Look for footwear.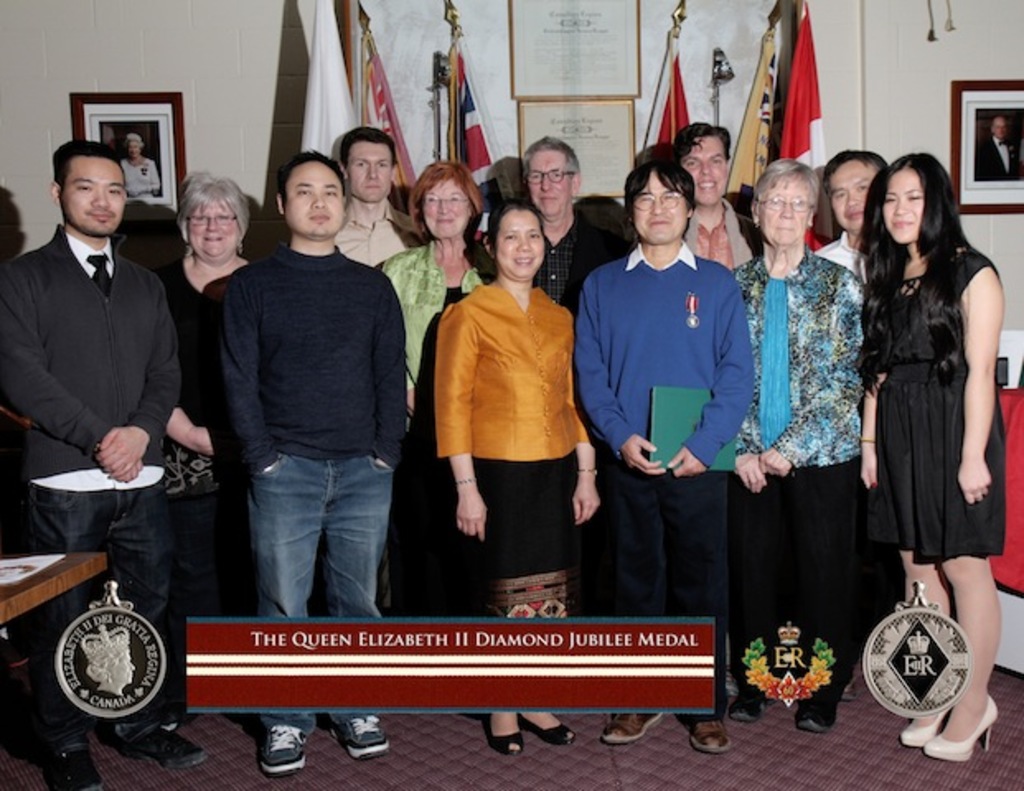
Found: (x1=43, y1=747, x2=102, y2=789).
